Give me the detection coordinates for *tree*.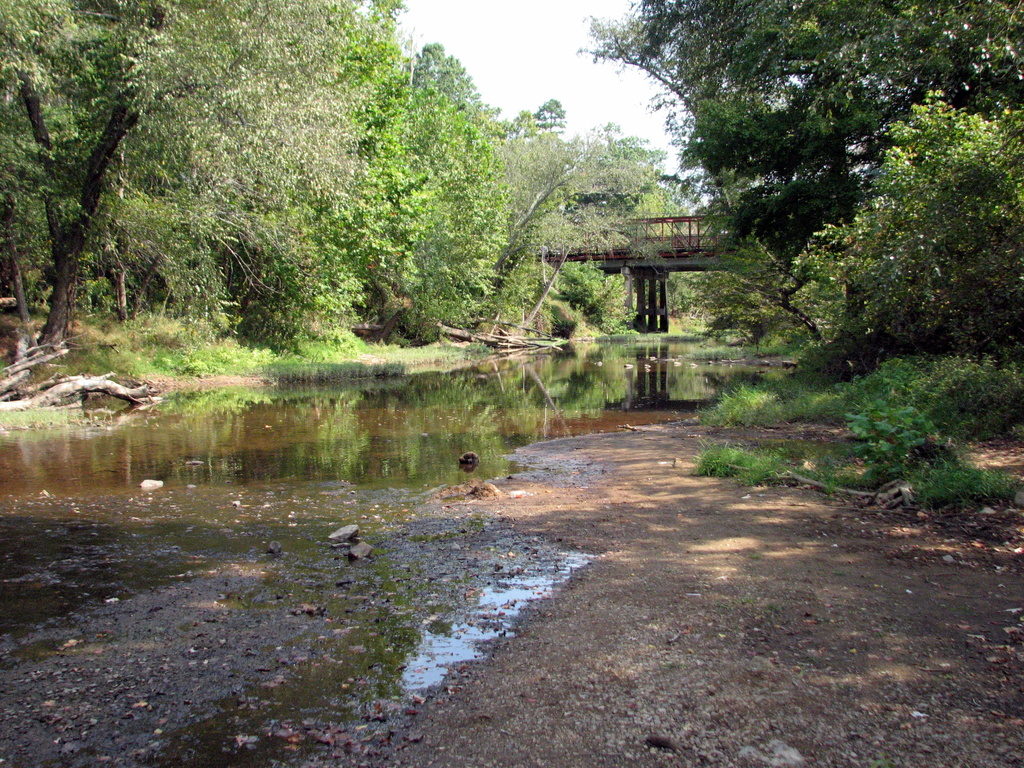
(353, 36, 710, 339).
